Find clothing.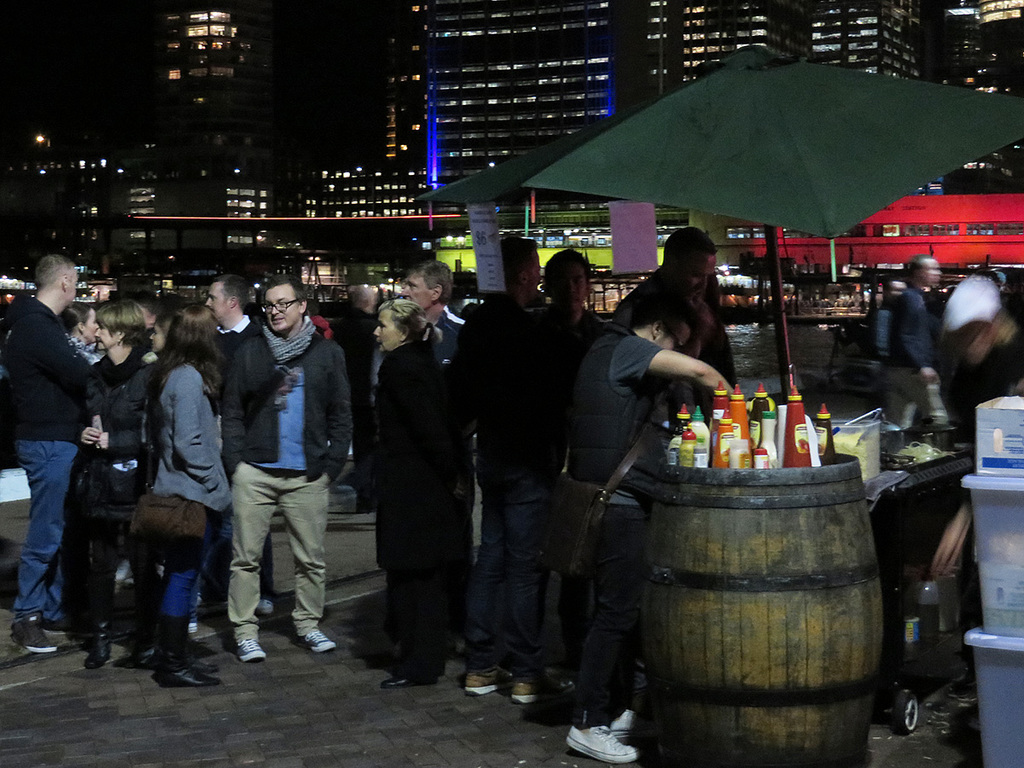
box(216, 260, 340, 665).
